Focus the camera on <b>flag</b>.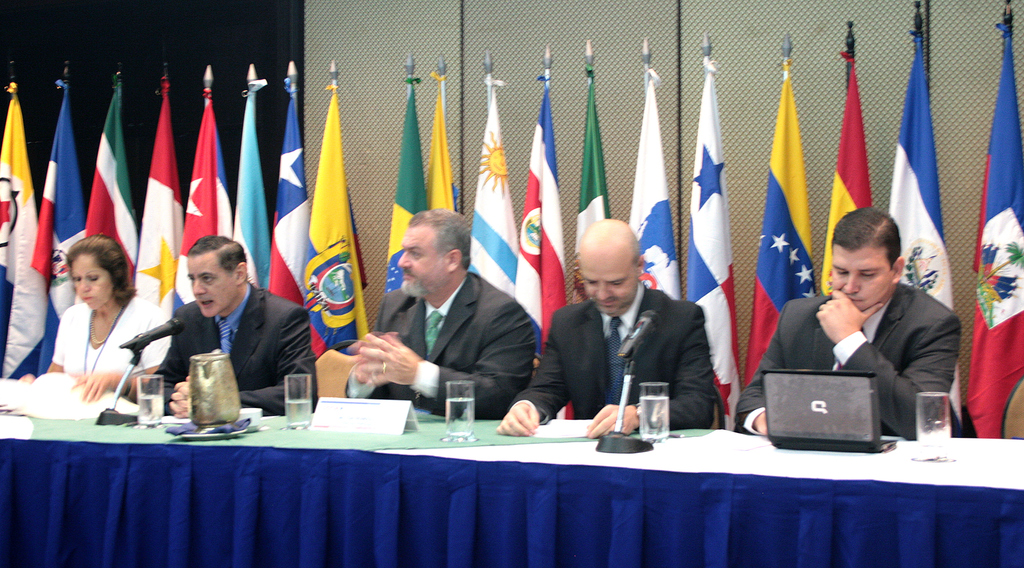
Focus region: (x1=950, y1=24, x2=1023, y2=440).
